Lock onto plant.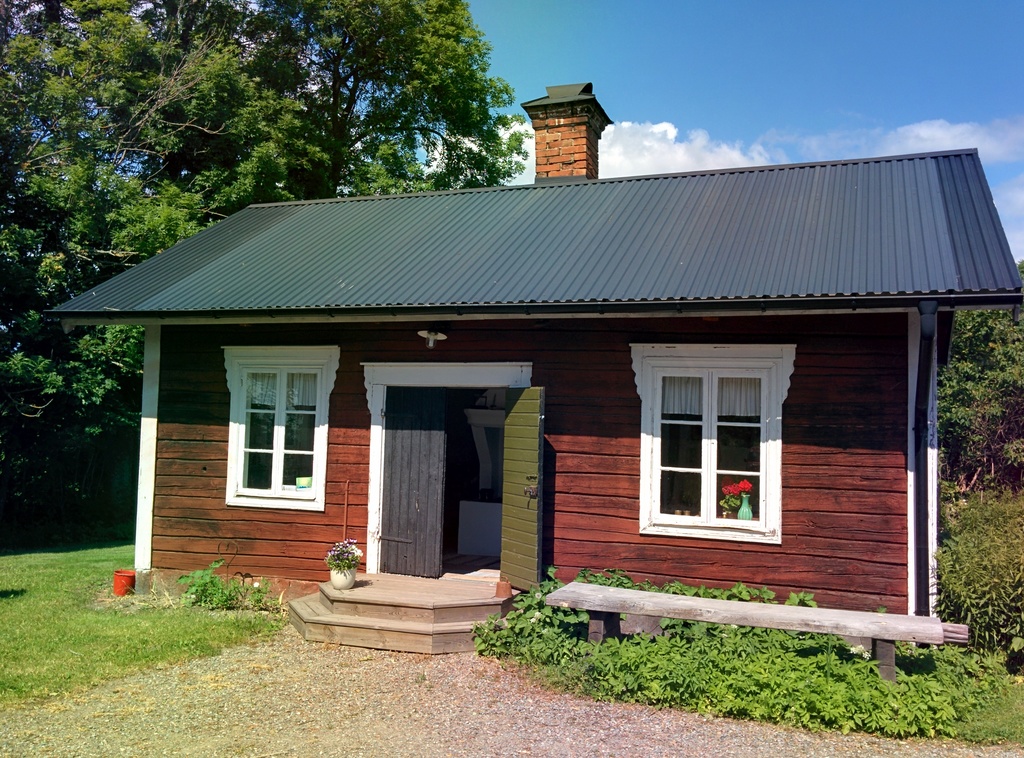
Locked: locate(468, 554, 591, 674).
